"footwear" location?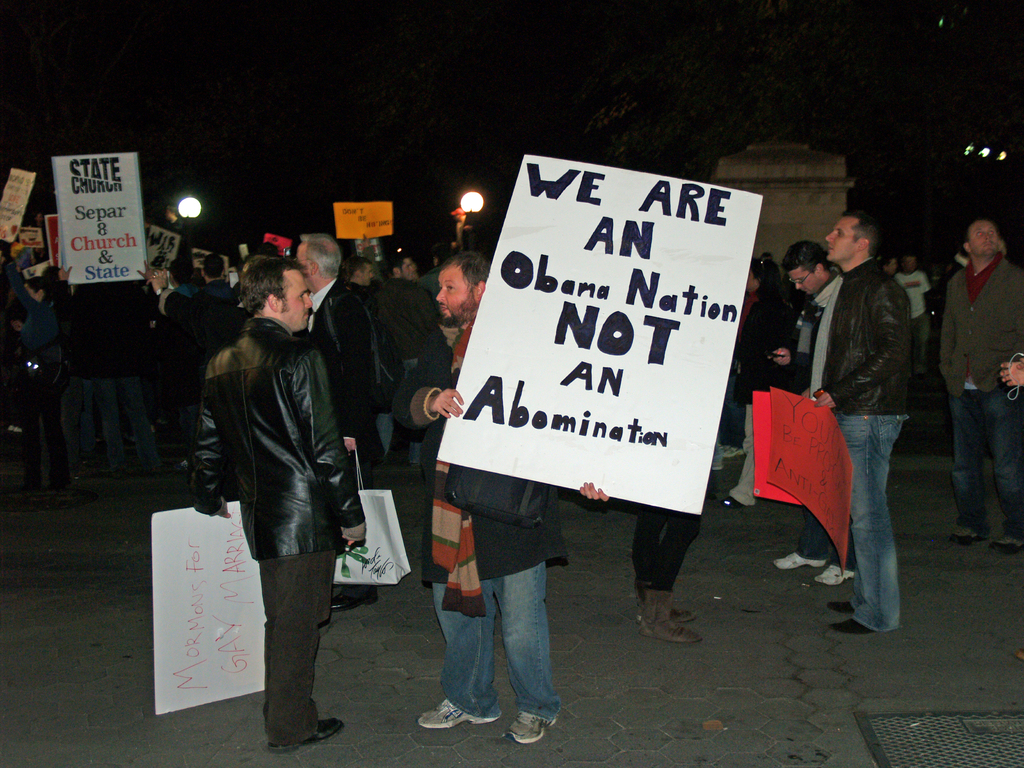
(831,616,883,634)
